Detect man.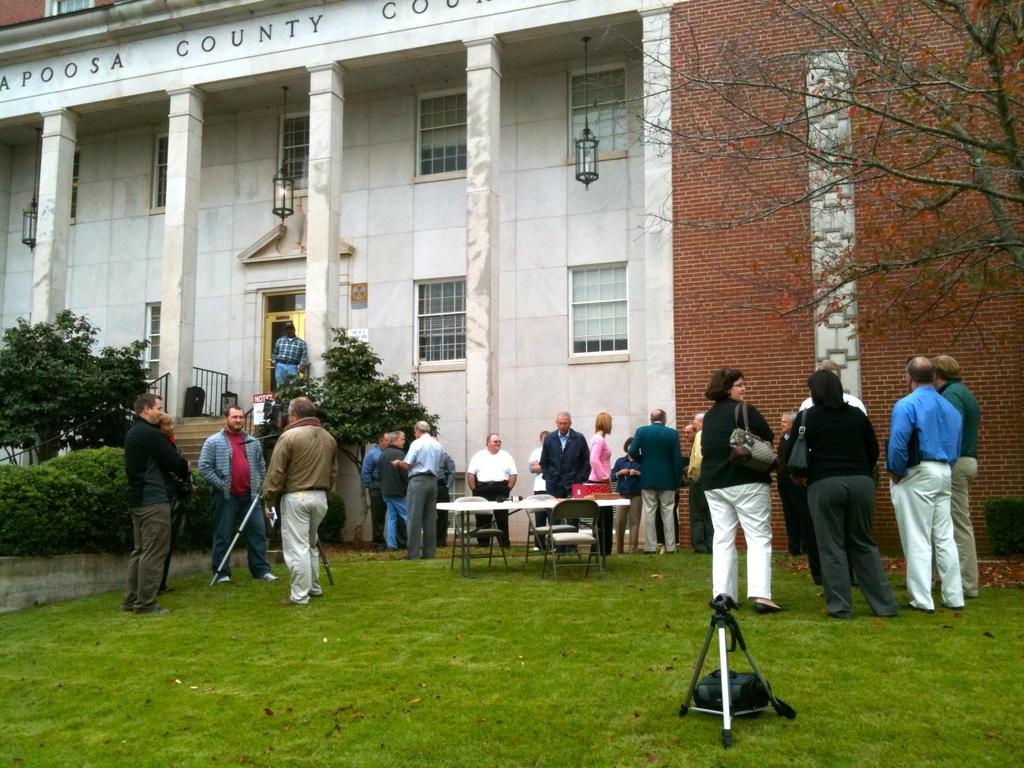
Detected at (left=788, top=362, right=872, bottom=582).
